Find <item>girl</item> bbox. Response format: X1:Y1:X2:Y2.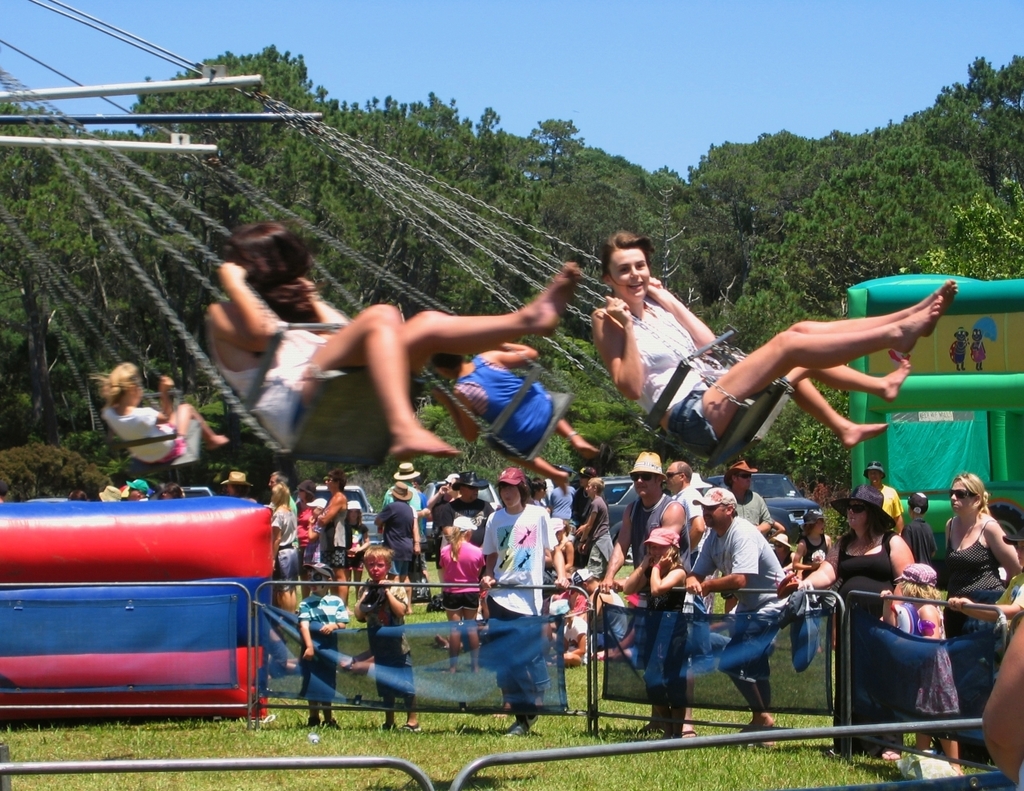
591:224:954:450.
